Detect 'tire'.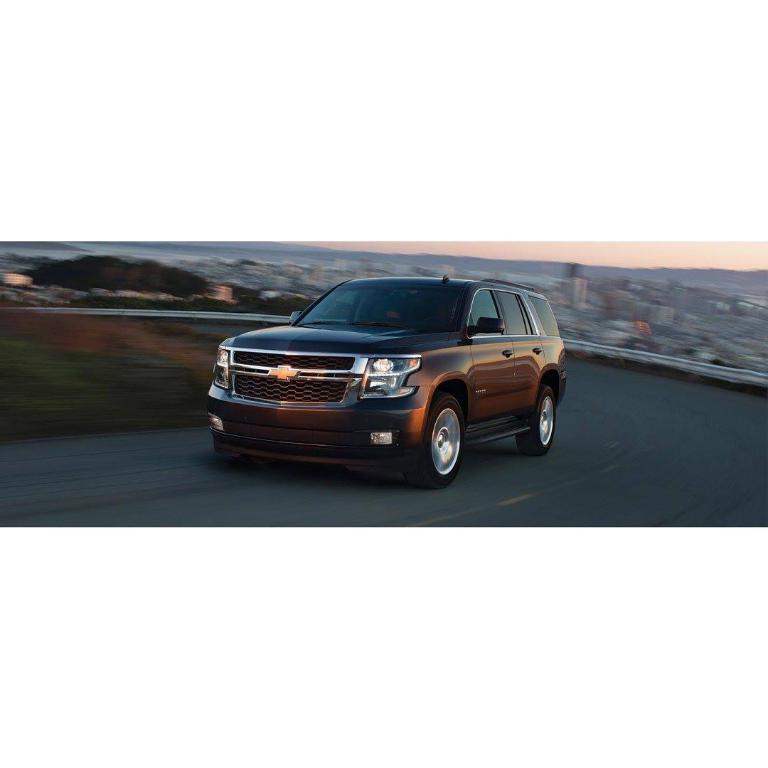
Detected at locate(410, 391, 466, 486).
